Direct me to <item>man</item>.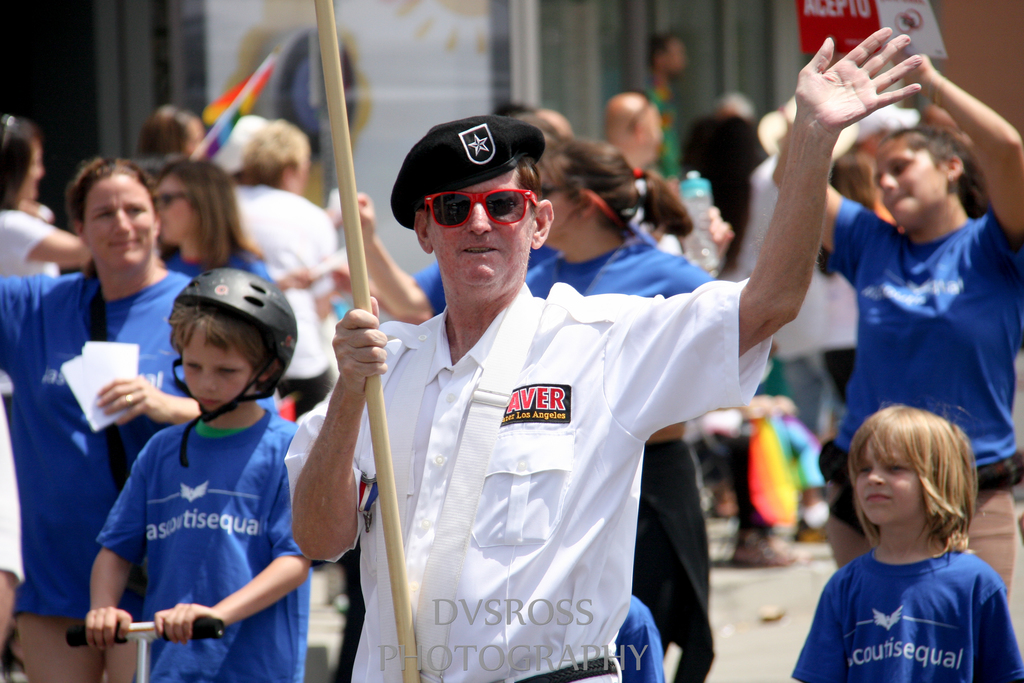
Direction: region(301, 102, 822, 666).
